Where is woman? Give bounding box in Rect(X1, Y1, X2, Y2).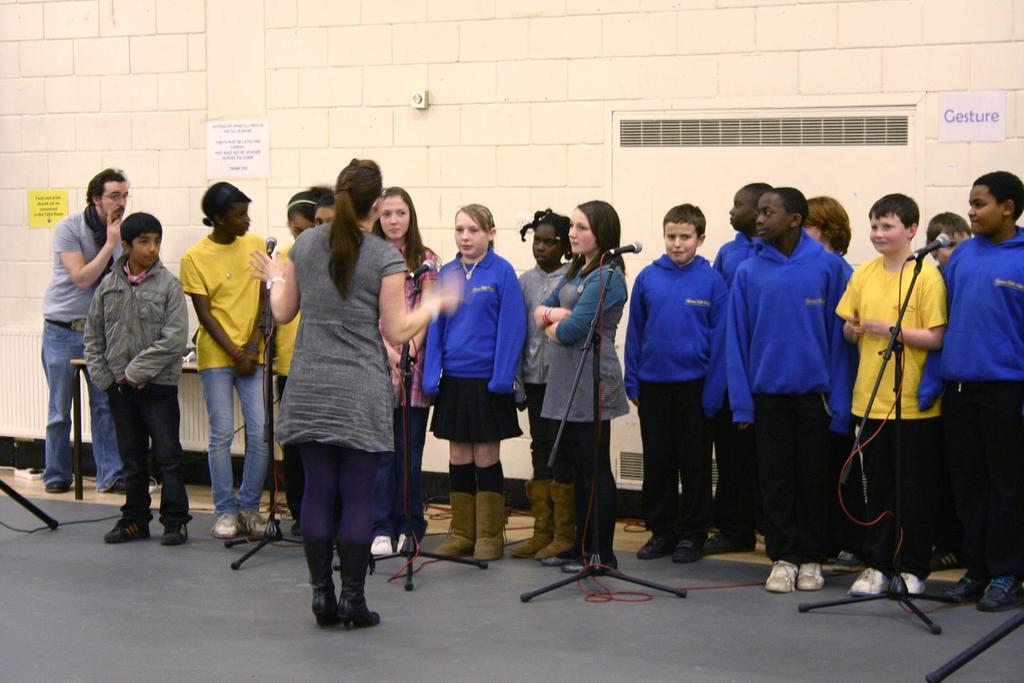
Rect(262, 172, 411, 620).
